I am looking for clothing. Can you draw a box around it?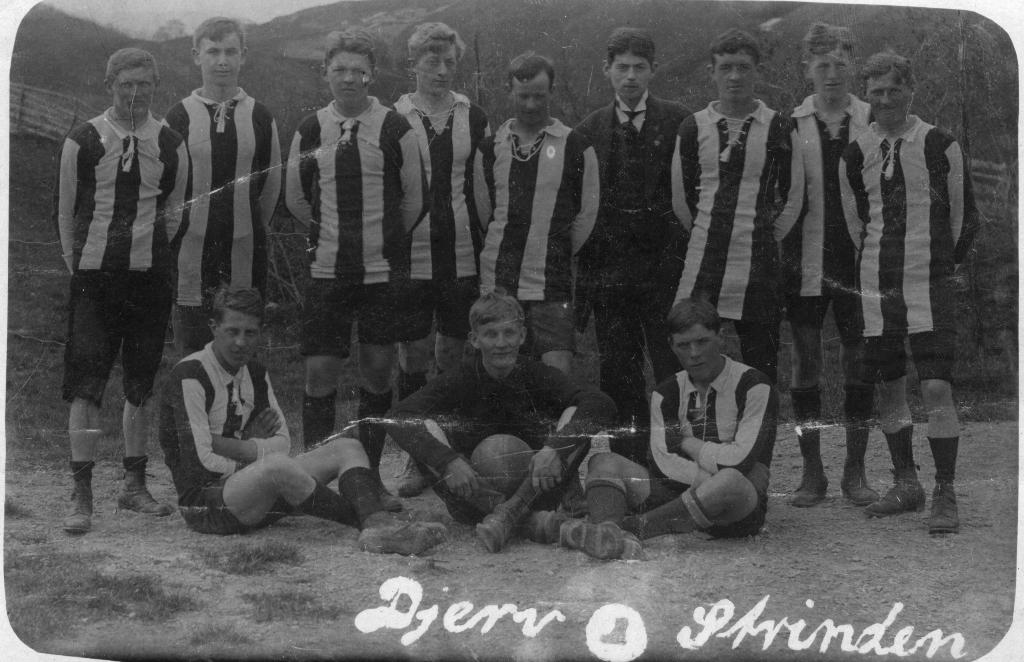
Sure, the bounding box is (930,437,963,485).
